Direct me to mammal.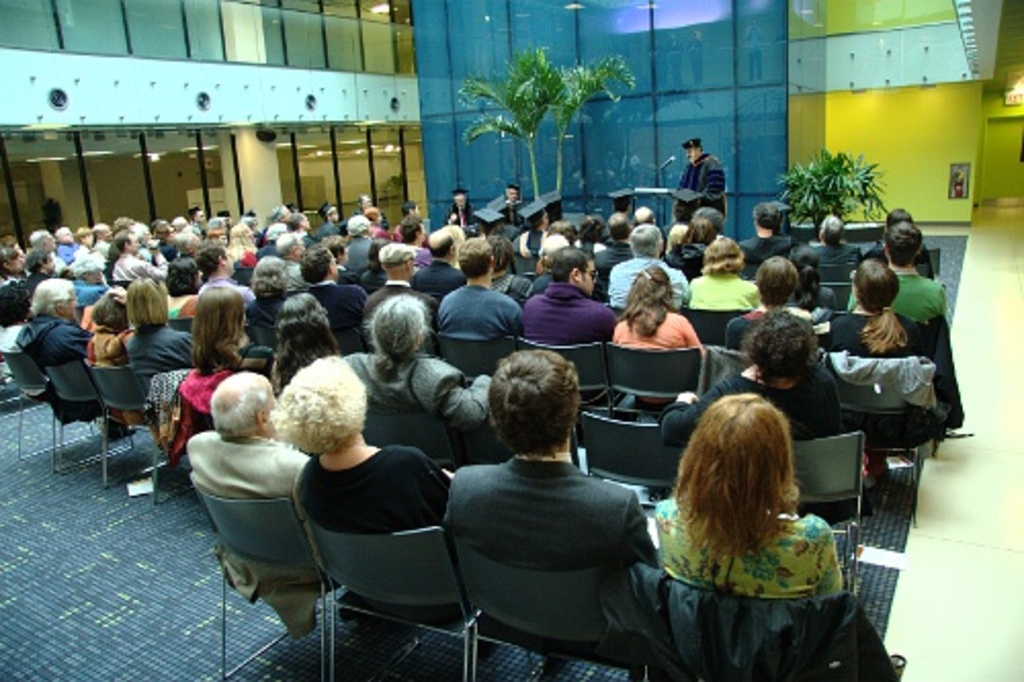
Direction: {"x1": 12, "y1": 279, "x2": 90, "y2": 360}.
